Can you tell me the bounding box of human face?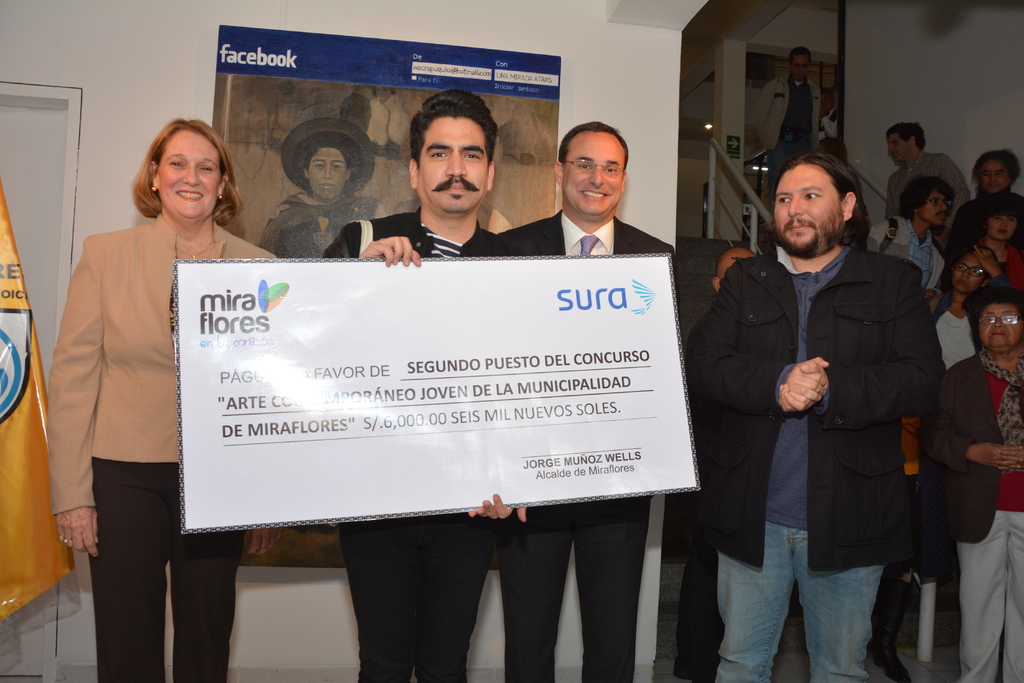
[890, 134, 913, 165].
